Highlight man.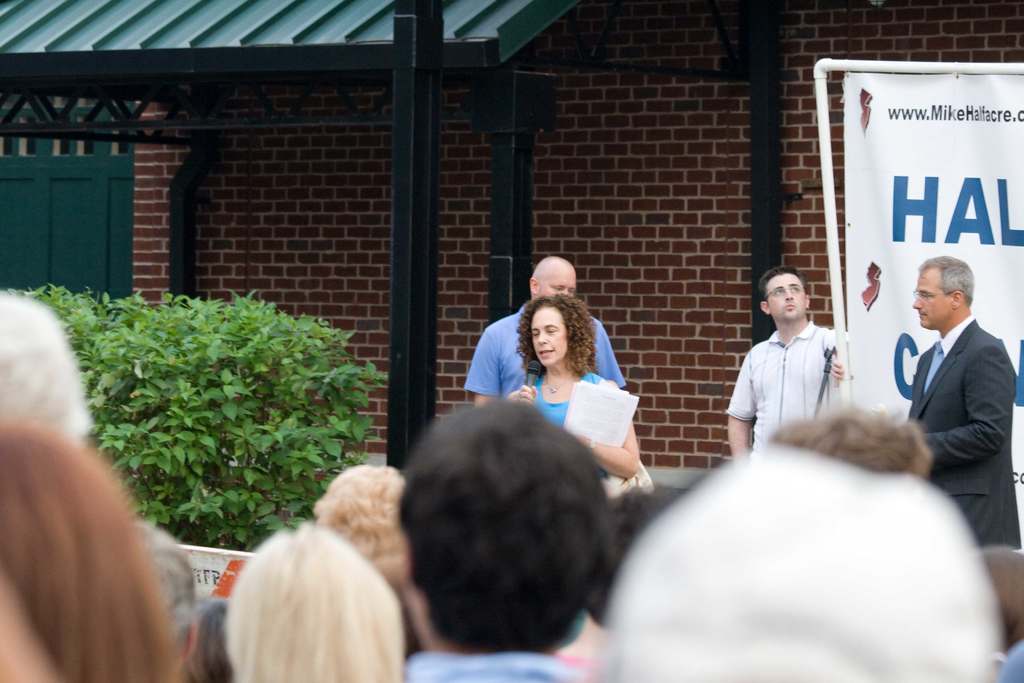
Highlighted region: locate(392, 399, 616, 682).
